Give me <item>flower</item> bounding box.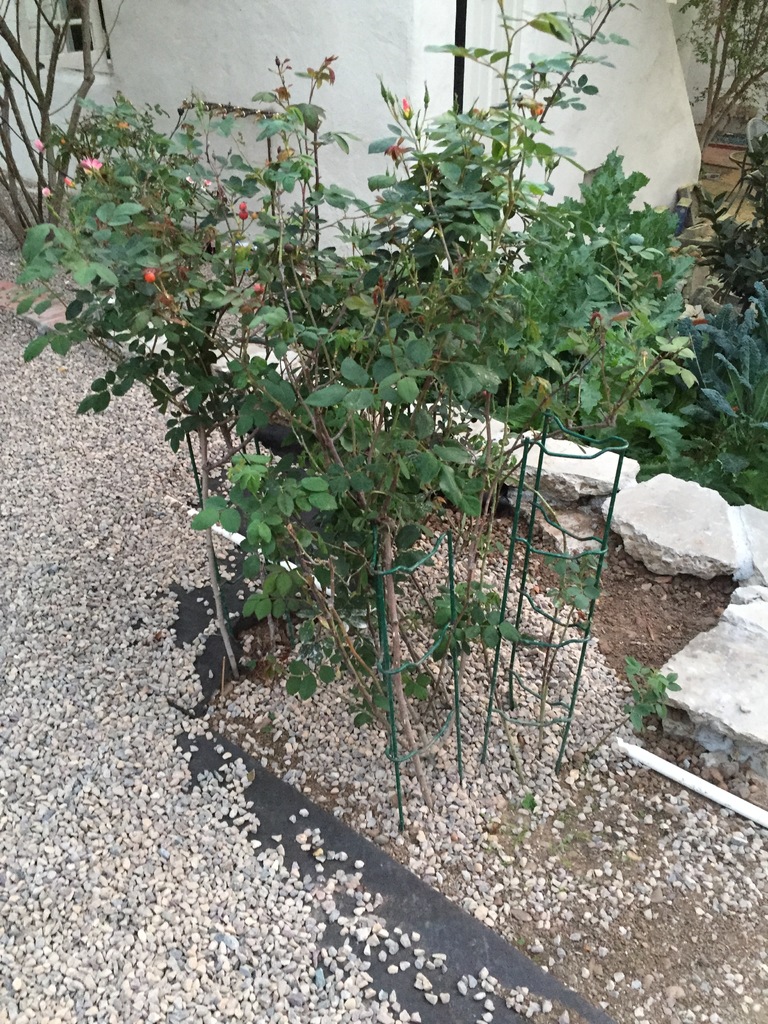
select_region(41, 187, 55, 202).
